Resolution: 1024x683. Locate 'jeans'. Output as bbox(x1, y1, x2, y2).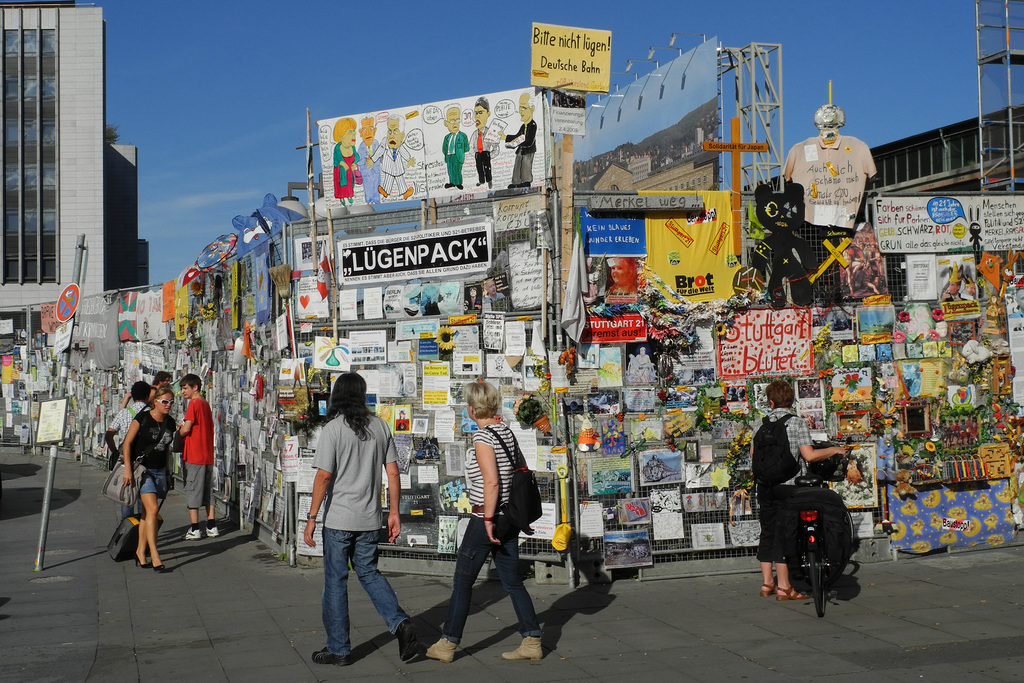
bbox(440, 517, 540, 639).
